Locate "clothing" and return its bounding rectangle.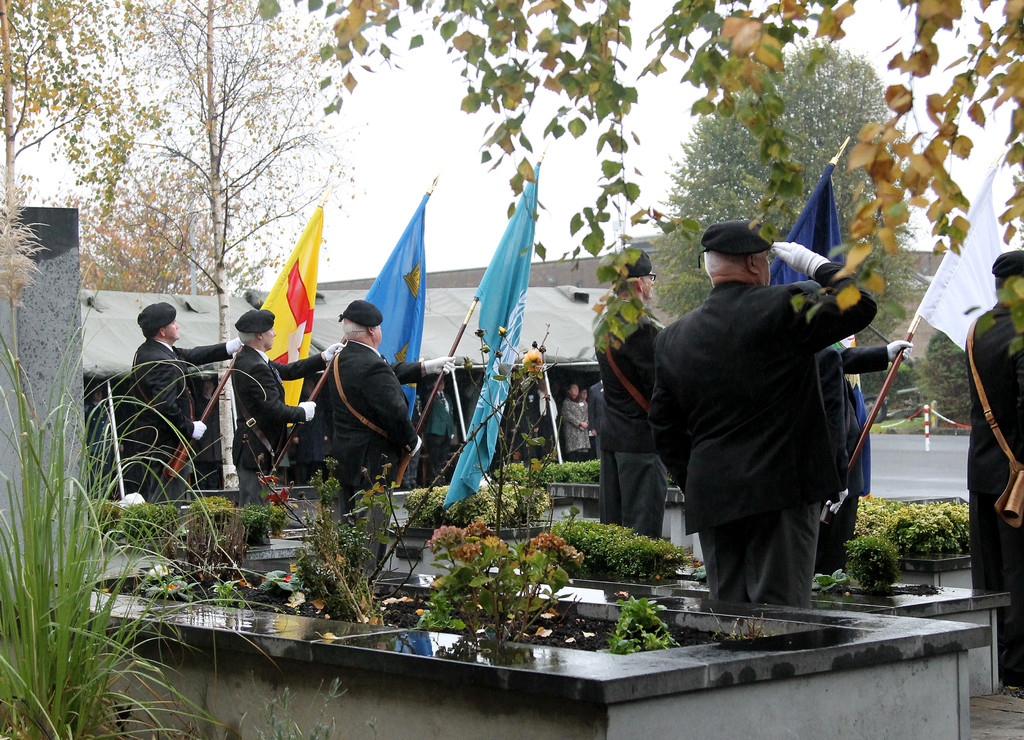
(x1=809, y1=339, x2=911, y2=577).
